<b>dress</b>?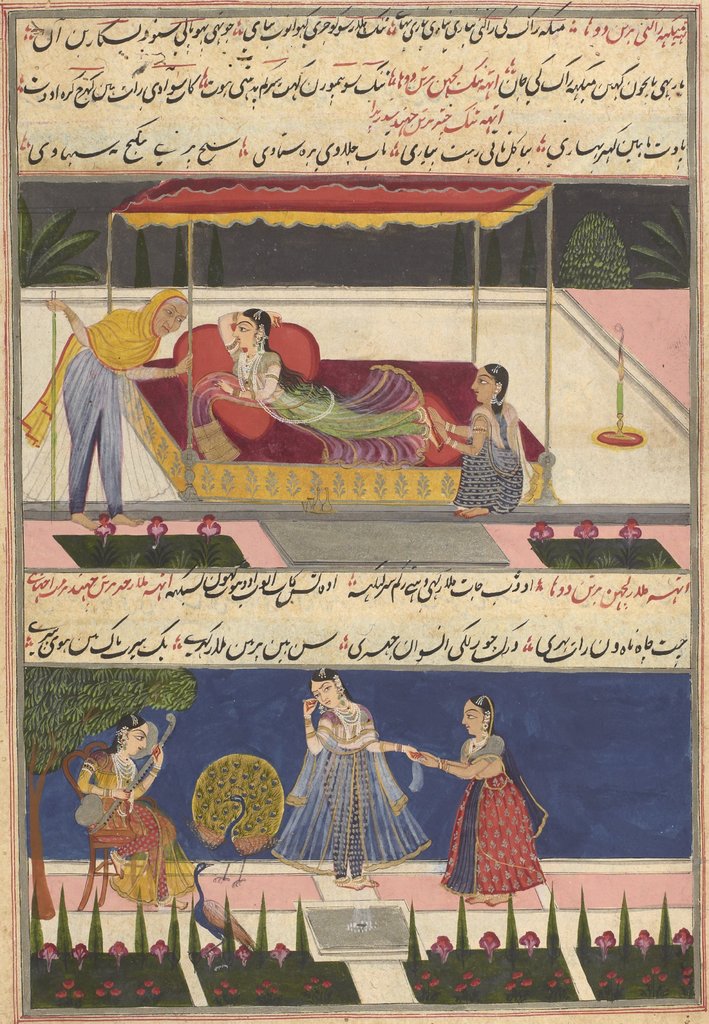
[left=88, top=755, right=202, bottom=928]
